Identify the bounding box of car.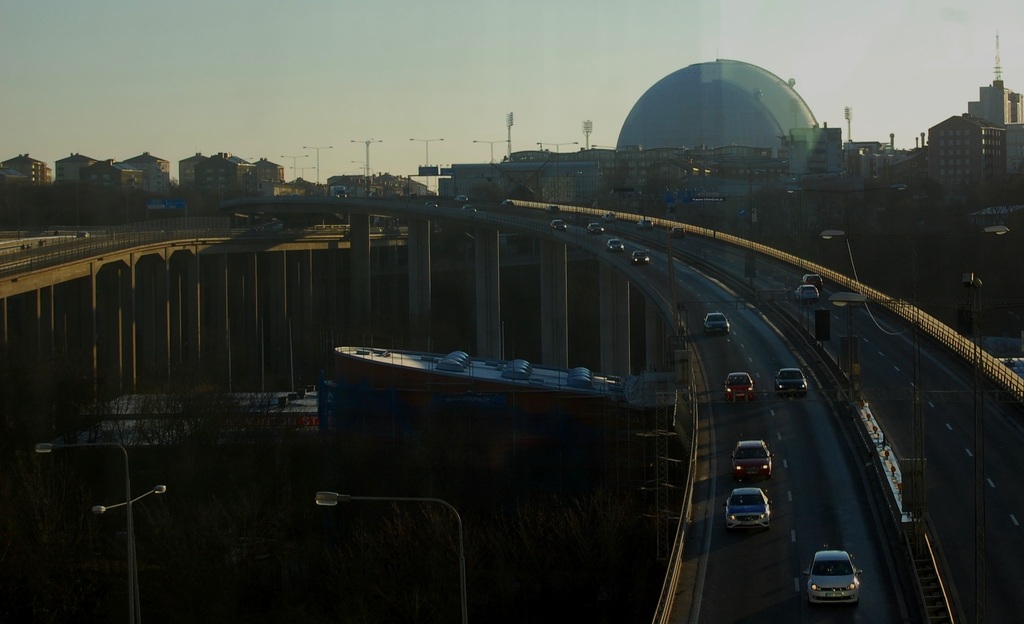
Rect(704, 314, 729, 330).
